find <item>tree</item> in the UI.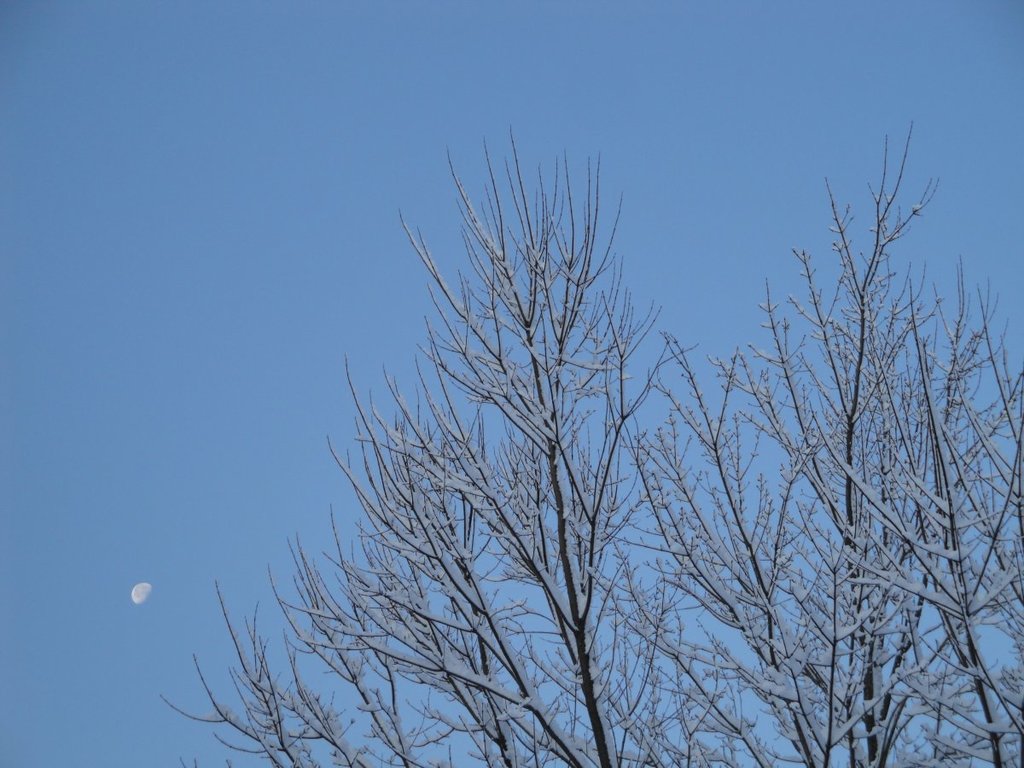
UI element at [left=159, top=119, right=1023, bottom=767].
